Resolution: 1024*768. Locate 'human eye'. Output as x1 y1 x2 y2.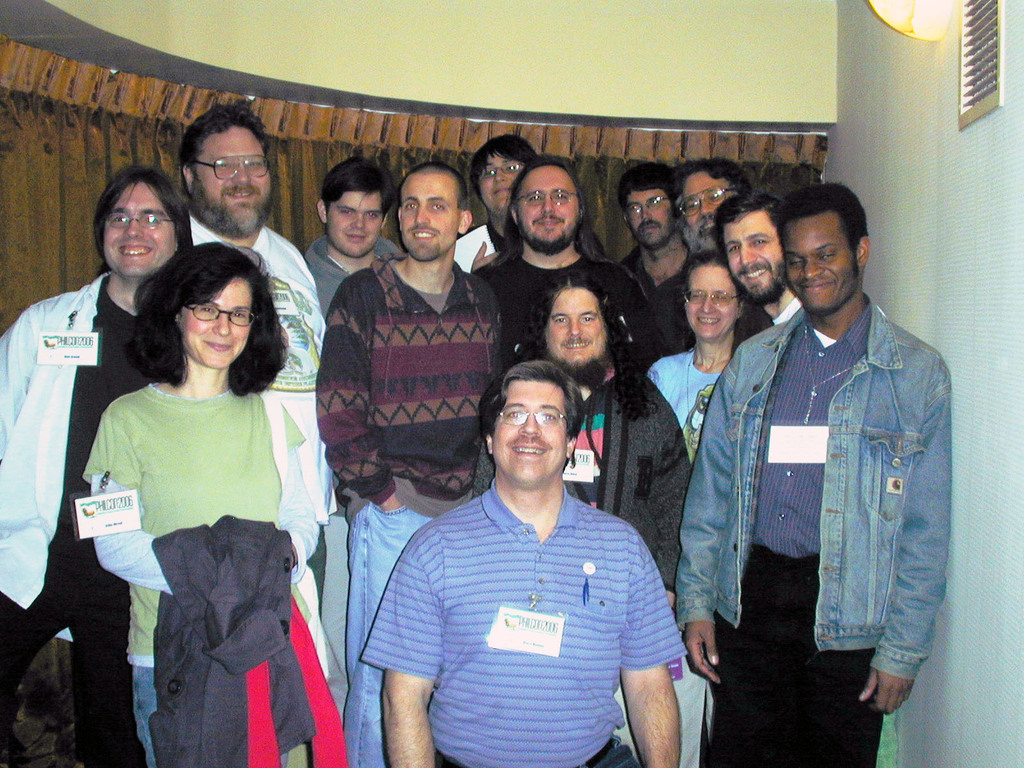
366 211 380 221.
